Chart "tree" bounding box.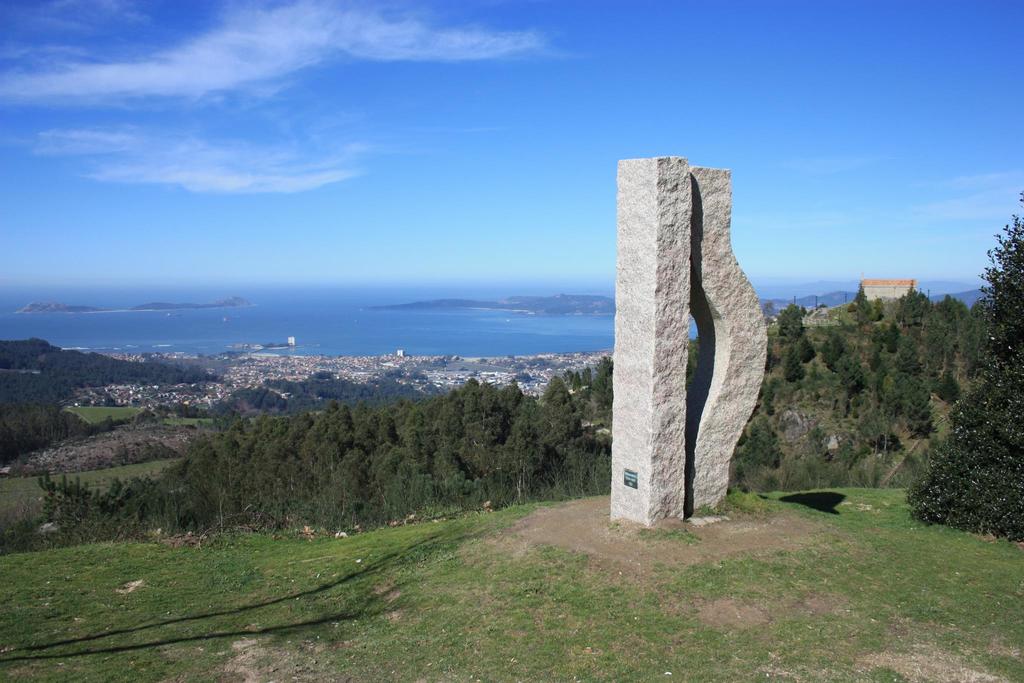
Charted: left=781, top=346, right=805, bottom=384.
